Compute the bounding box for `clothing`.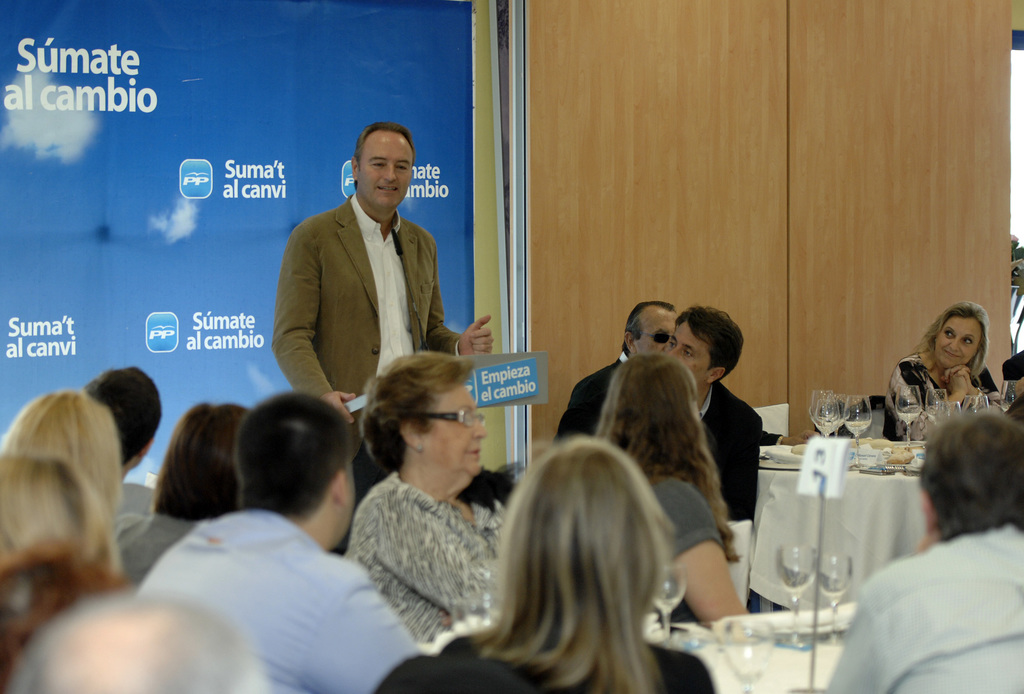
crop(839, 494, 1023, 686).
